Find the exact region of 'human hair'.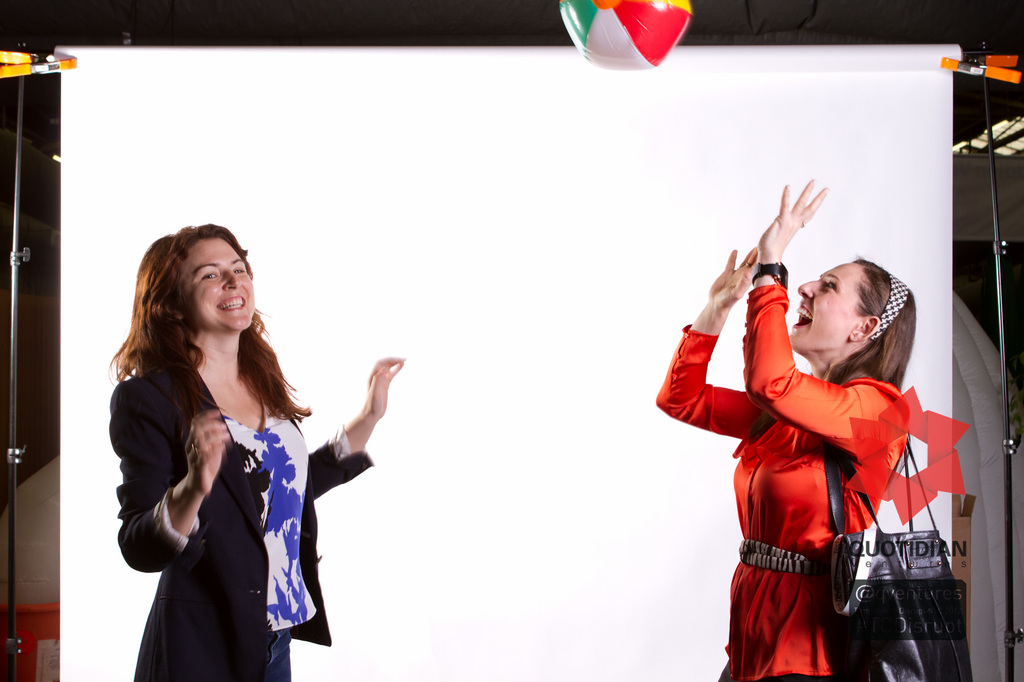
Exact region: 117,216,276,454.
